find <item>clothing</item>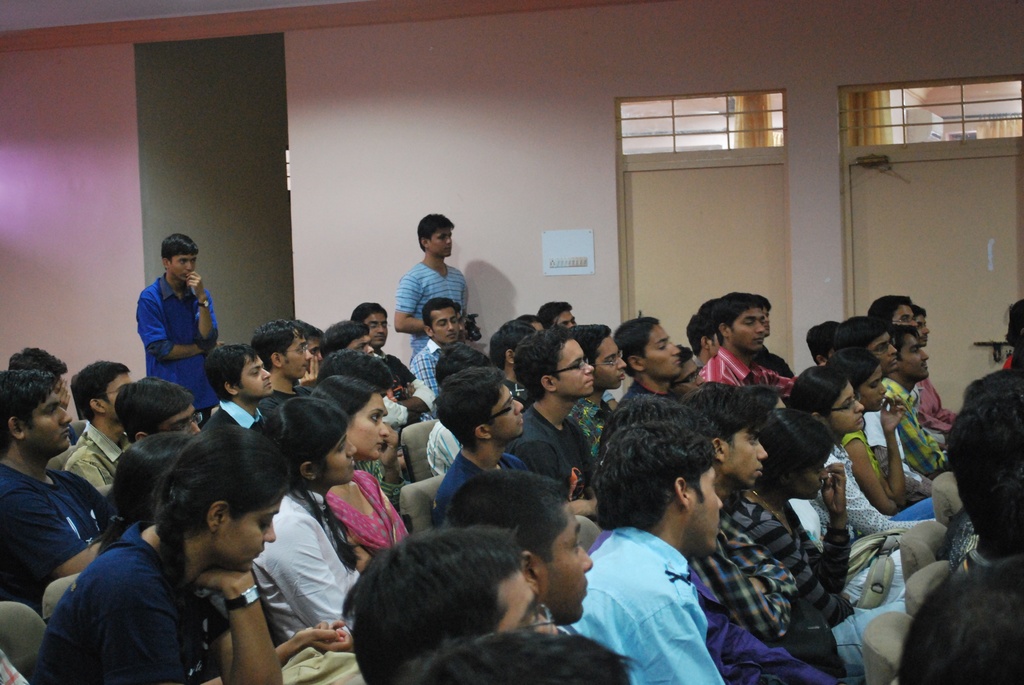
crop(879, 375, 942, 455)
